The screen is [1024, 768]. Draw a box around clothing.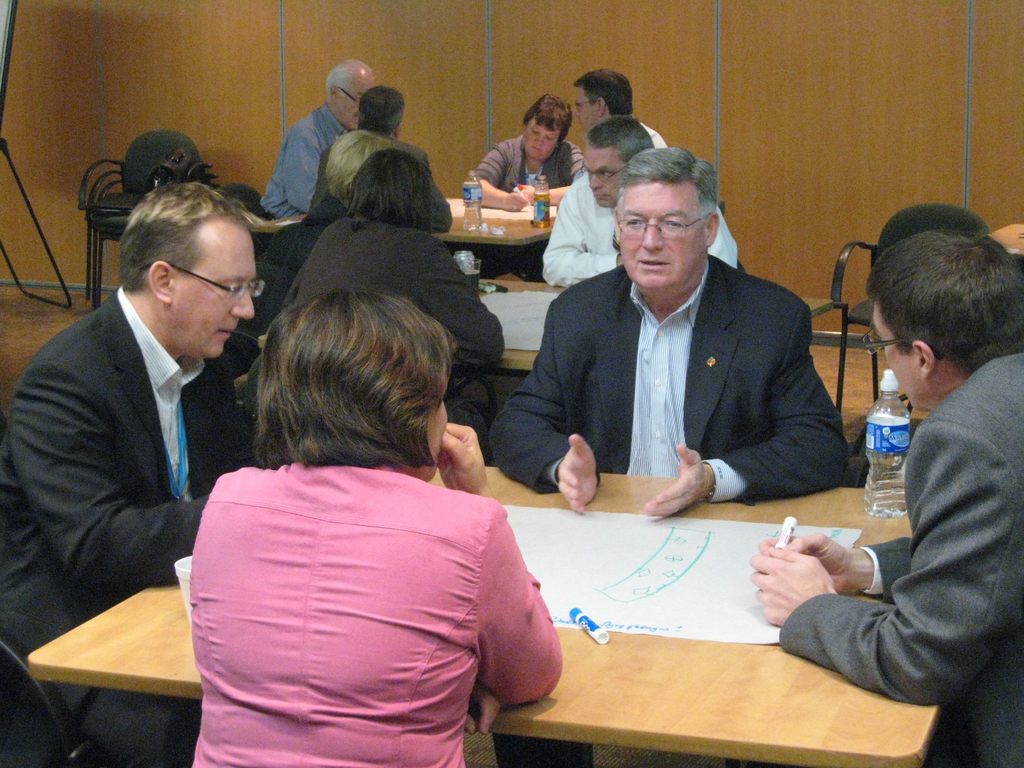
x1=183, y1=410, x2=551, y2=748.
